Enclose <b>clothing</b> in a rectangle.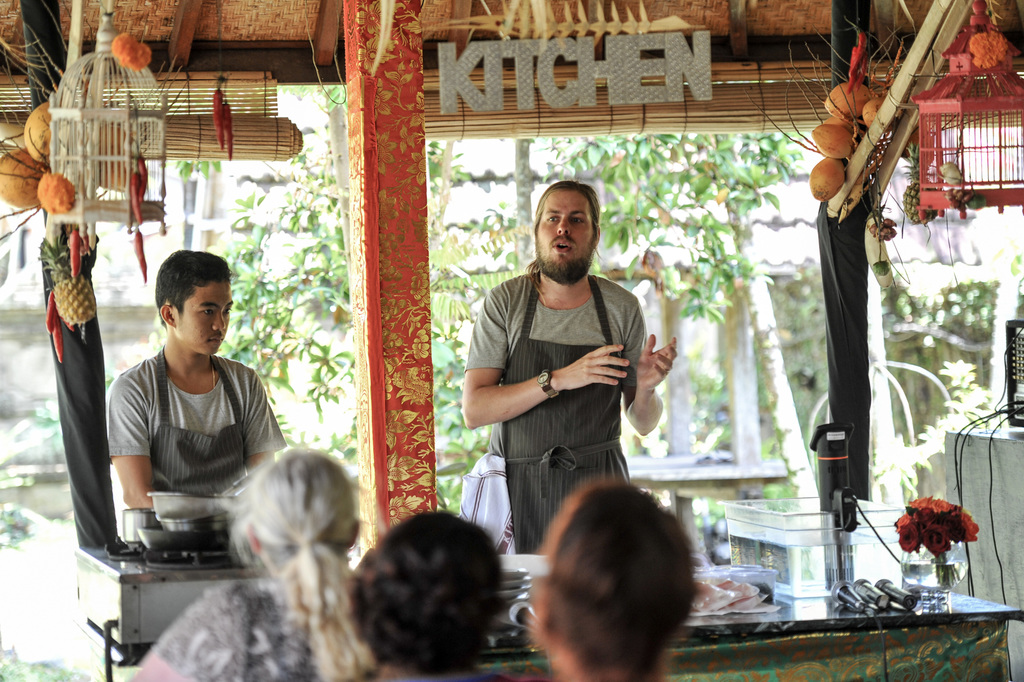
[x1=135, y1=583, x2=323, y2=681].
